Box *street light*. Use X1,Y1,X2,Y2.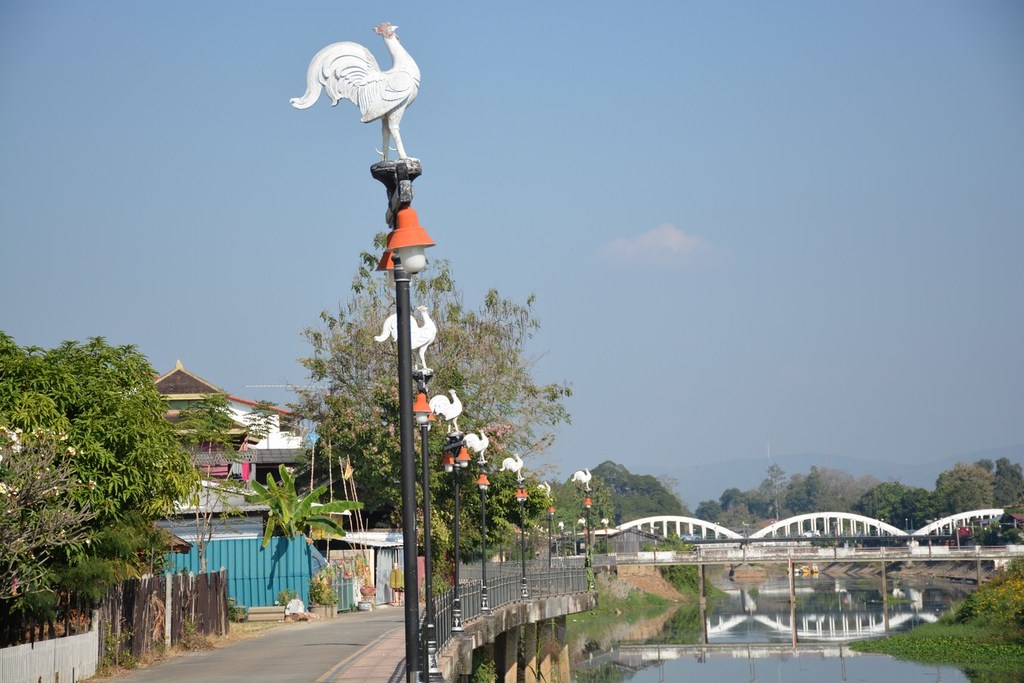
426,384,473,635.
